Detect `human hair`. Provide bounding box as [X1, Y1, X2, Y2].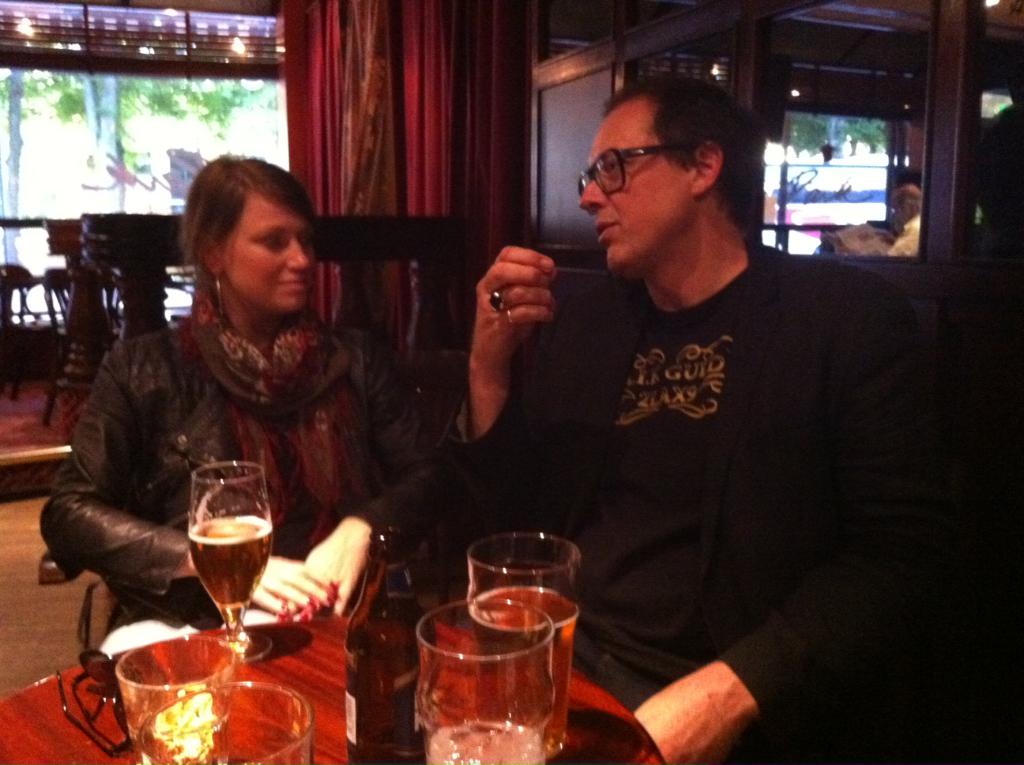
[605, 70, 762, 217].
